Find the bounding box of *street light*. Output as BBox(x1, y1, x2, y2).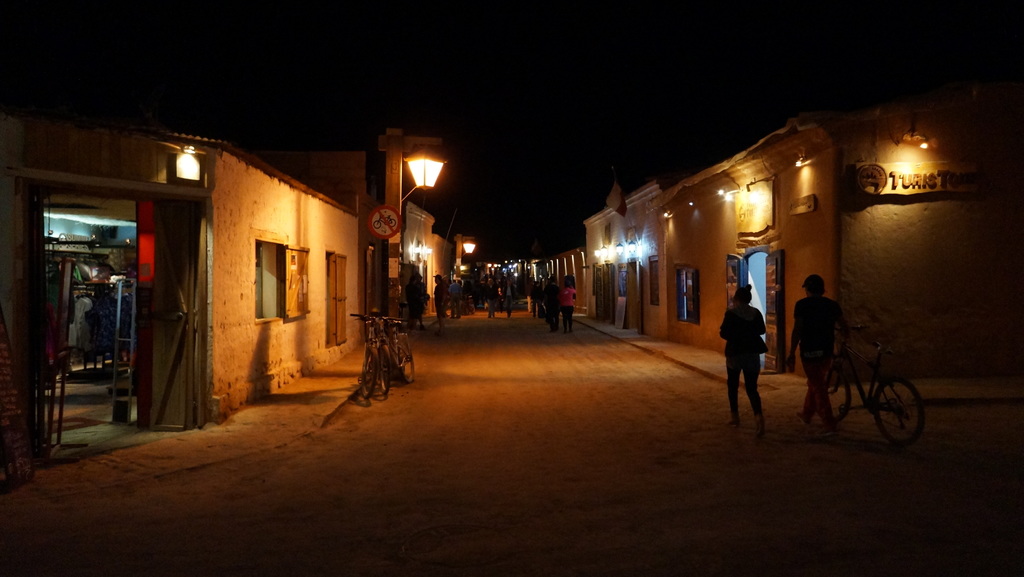
BBox(511, 257, 517, 273).
